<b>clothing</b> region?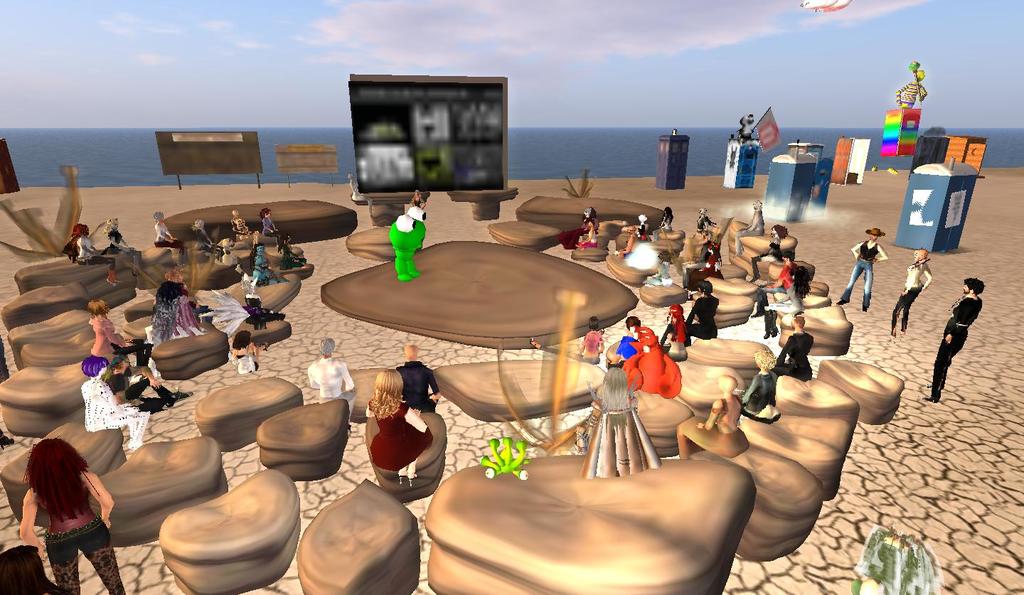
x1=230 y1=218 x2=244 y2=236
